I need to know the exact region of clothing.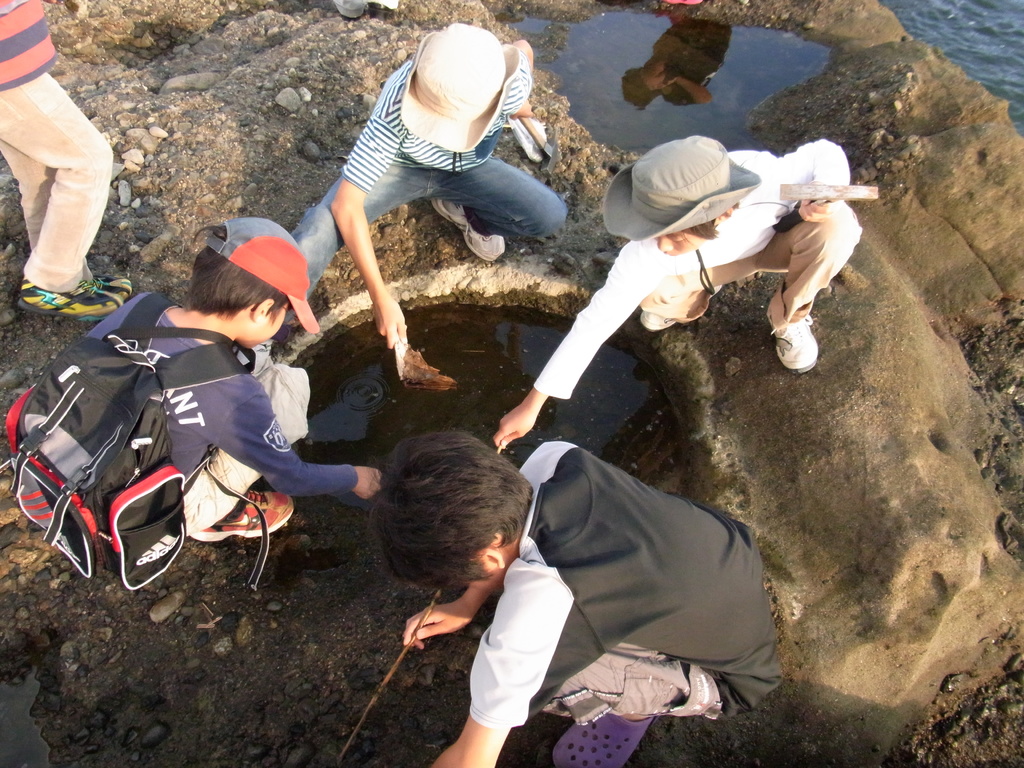
Region: [532, 141, 865, 401].
